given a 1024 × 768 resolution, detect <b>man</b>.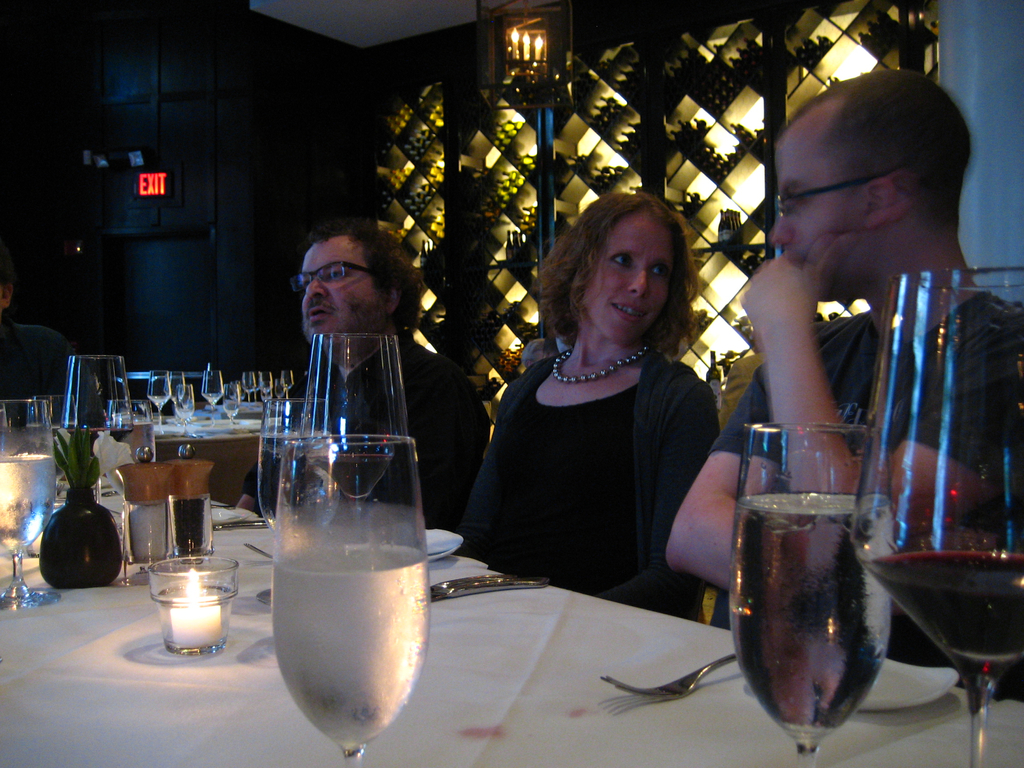
726 84 1023 654.
